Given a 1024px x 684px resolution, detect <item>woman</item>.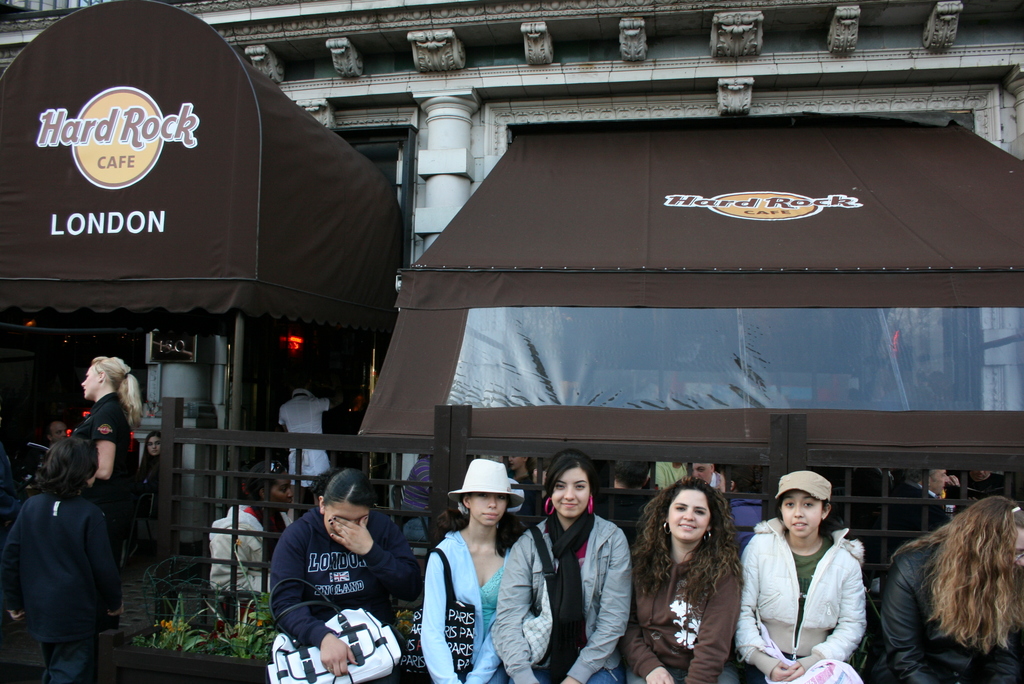
(874, 497, 1023, 683).
